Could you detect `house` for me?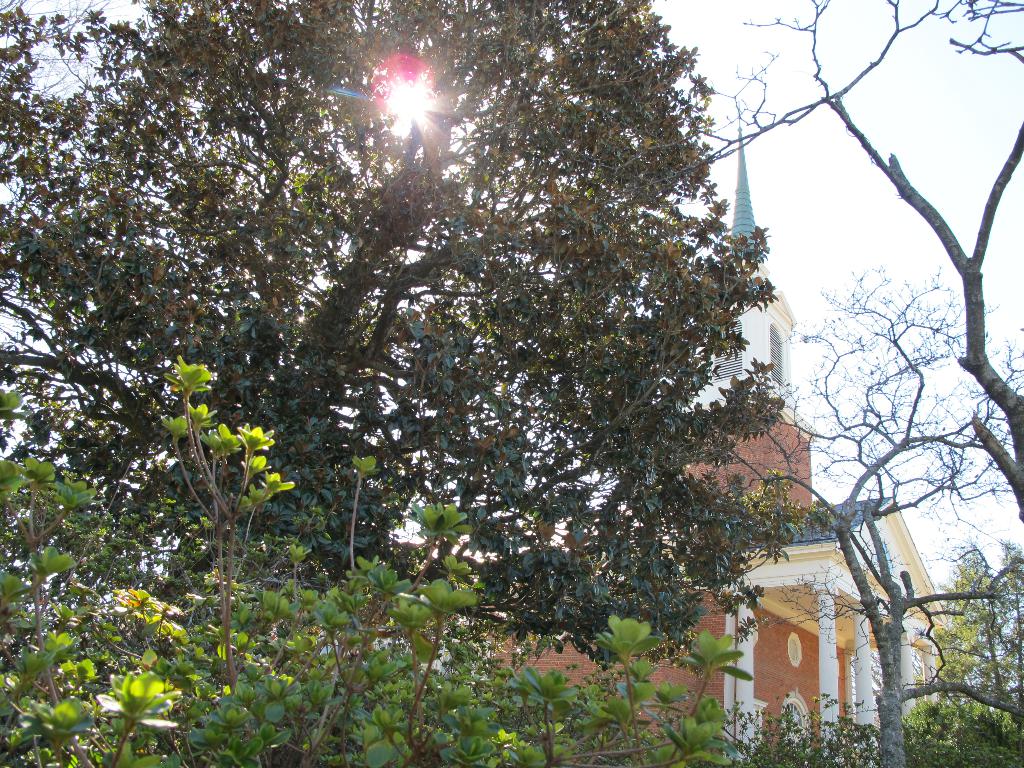
Detection result: 482,99,948,767.
